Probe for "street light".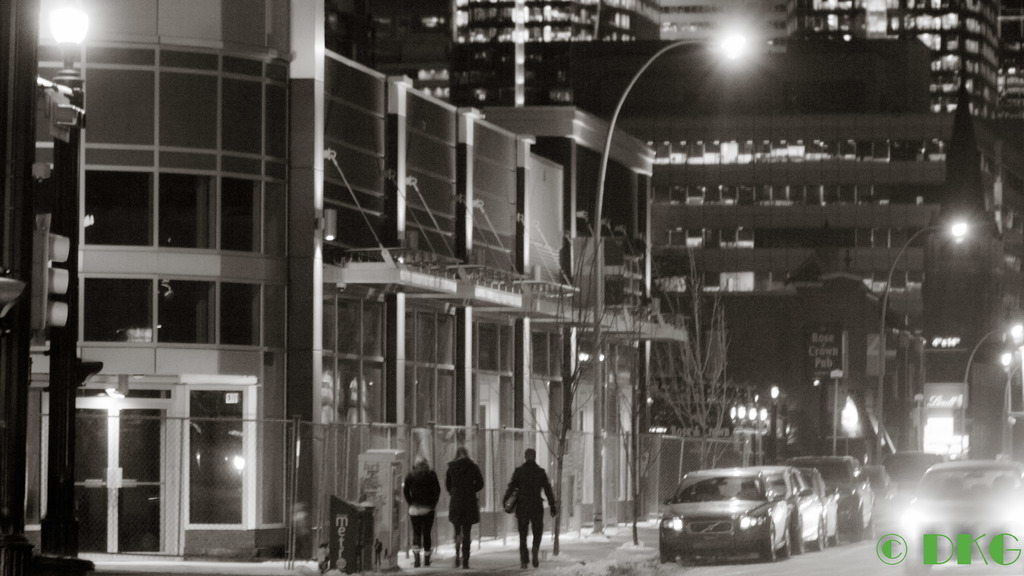
Probe result: <region>992, 342, 1023, 463</region>.
